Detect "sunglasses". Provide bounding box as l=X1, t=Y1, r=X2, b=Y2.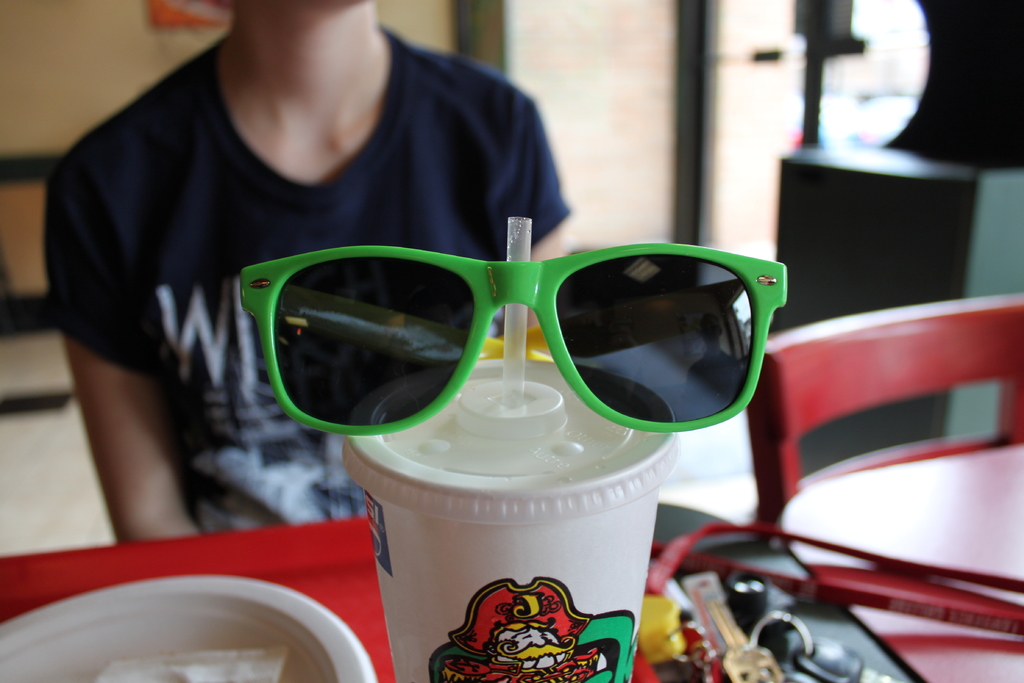
l=238, t=242, r=789, b=431.
